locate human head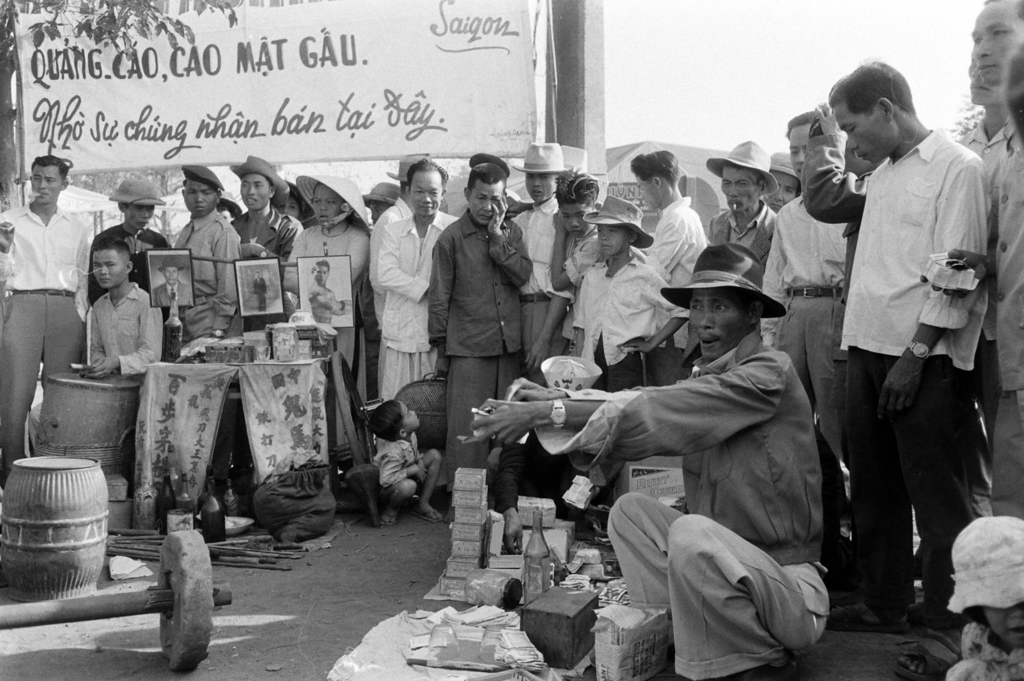
(left=107, top=179, right=166, bottom=228)
